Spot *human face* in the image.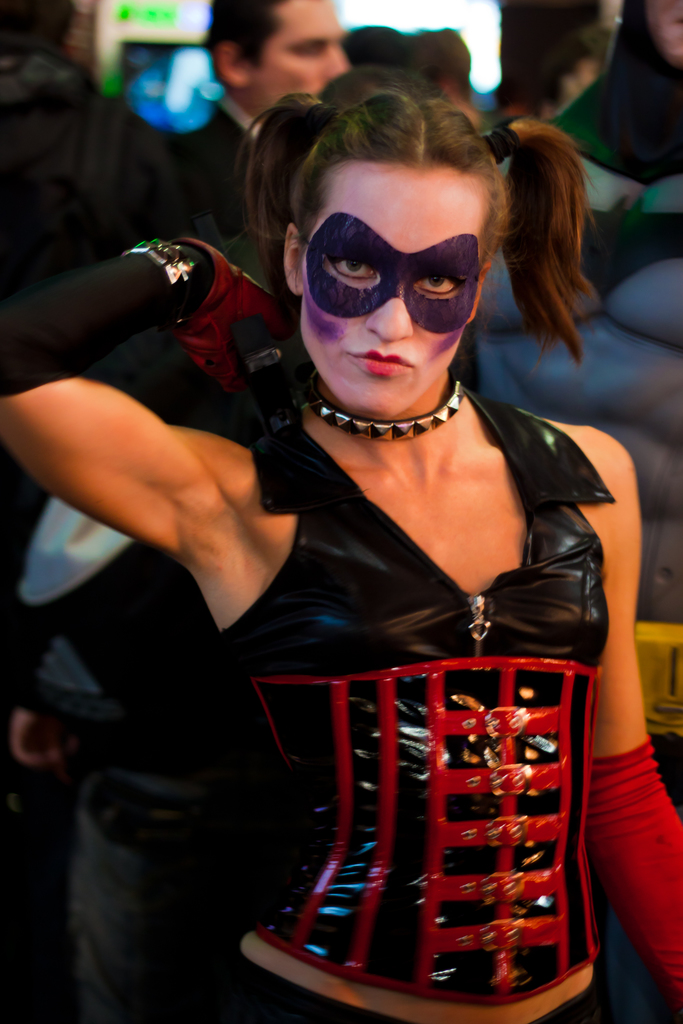
*human face* found at Rect(294, 163, 490, 415).
